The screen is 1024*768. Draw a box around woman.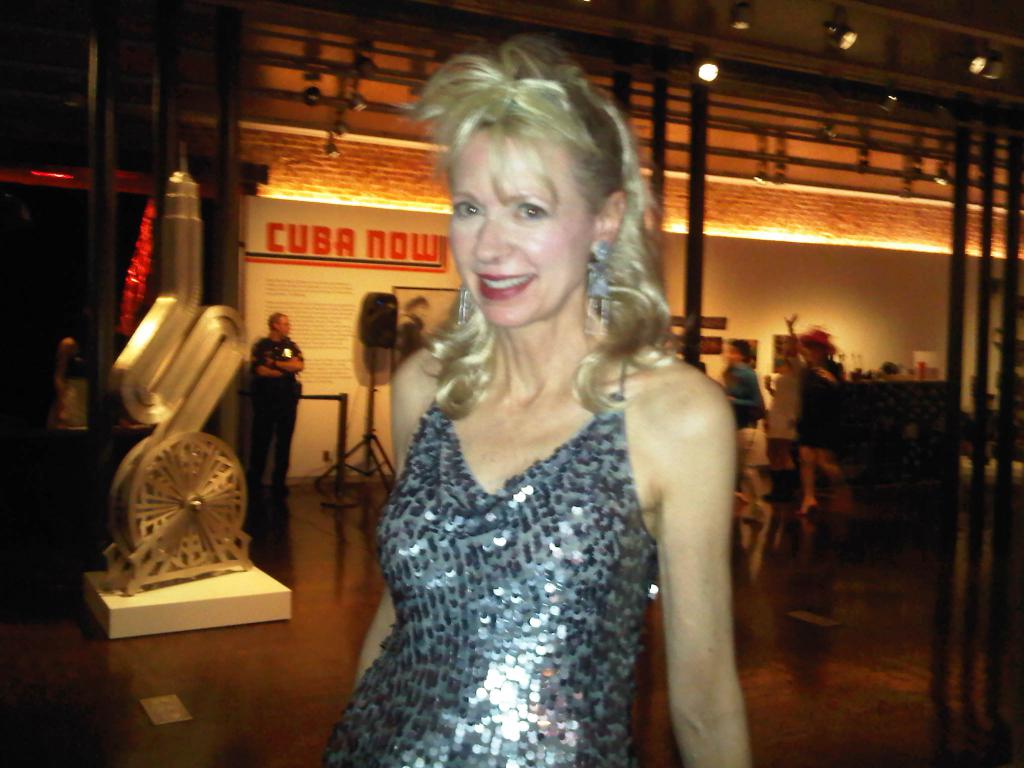
l=790, t=326, r=846, b=516.
